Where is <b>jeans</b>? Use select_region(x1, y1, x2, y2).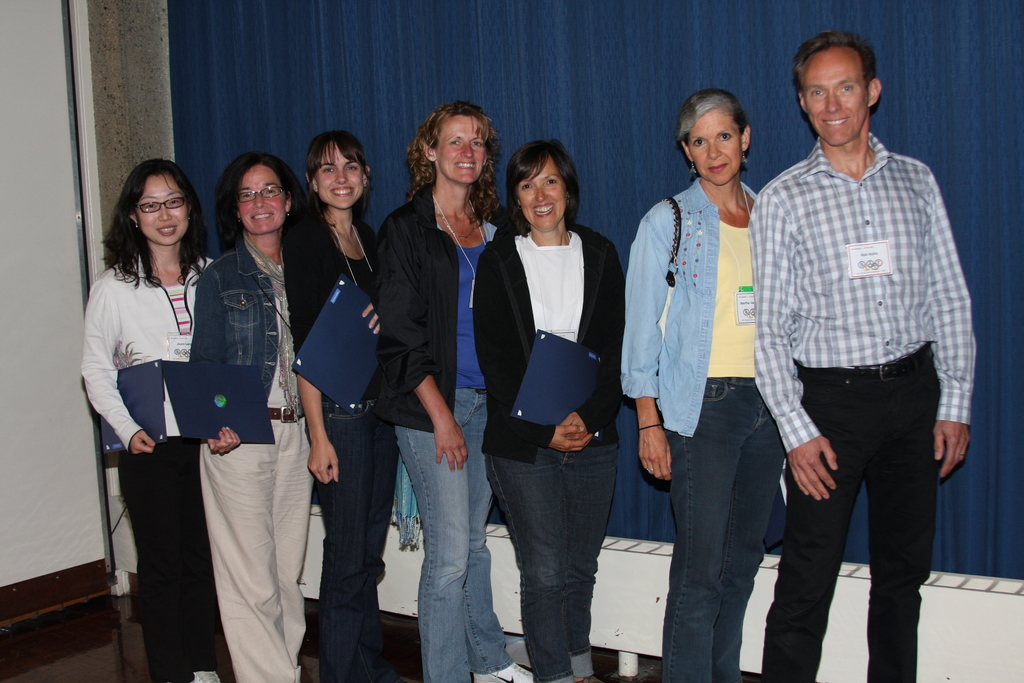
select_region(651, 372, 776, 682).
